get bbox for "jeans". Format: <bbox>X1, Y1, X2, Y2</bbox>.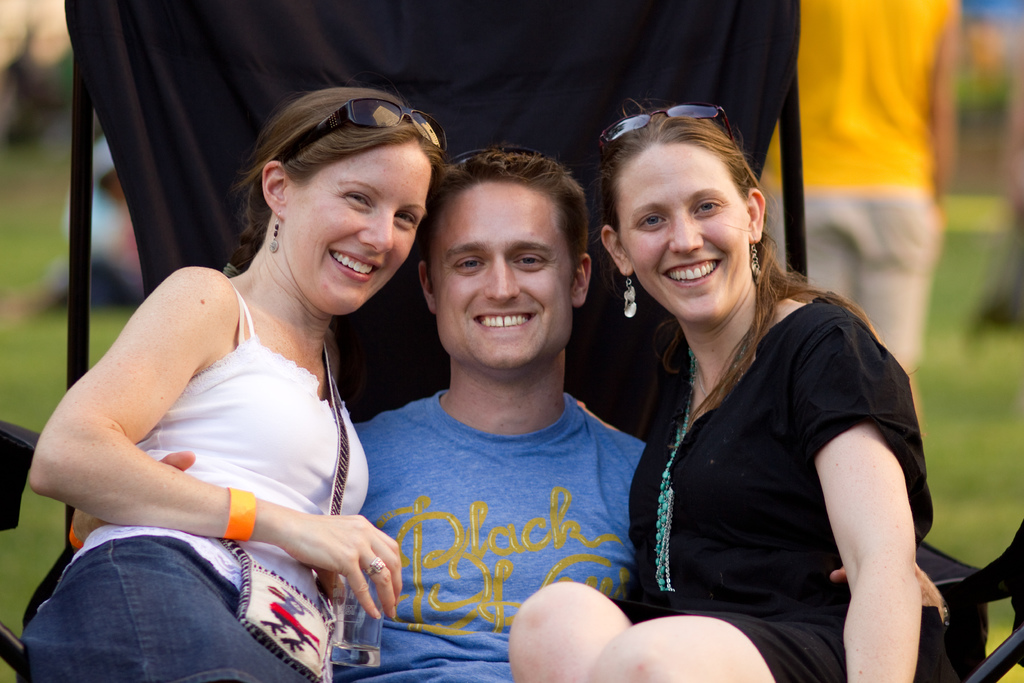
<bbox>20, 536, 307, 682</bbox>.
